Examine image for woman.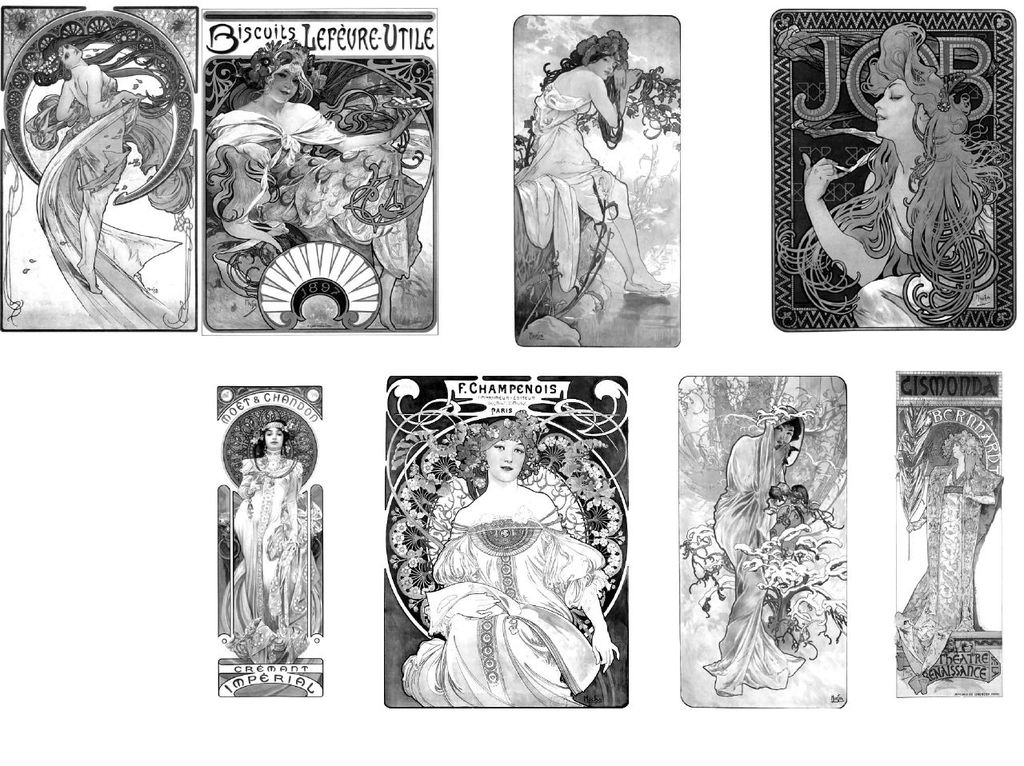
Examination result: (x1=29, y1=26, x2=175, y2=292).
